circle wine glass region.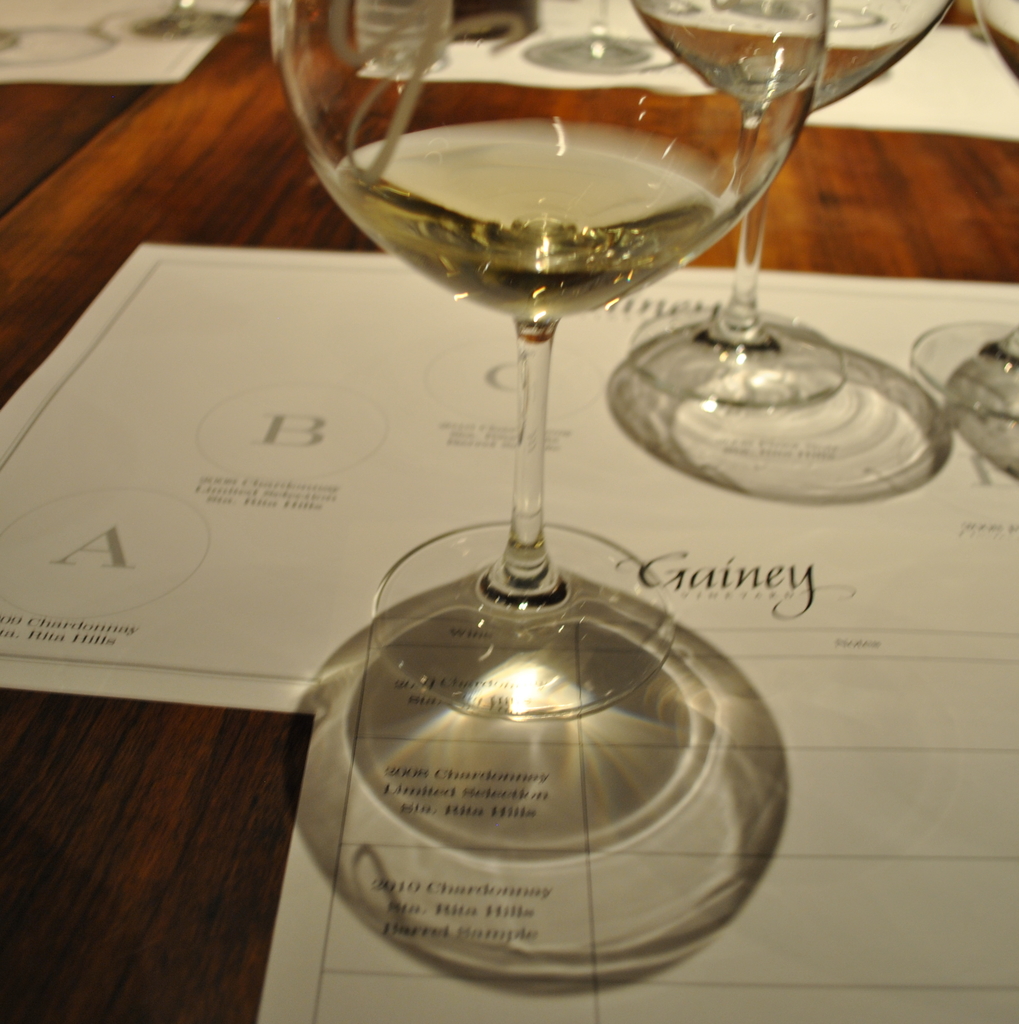
Region: <bbox>624, 0, 955, 401</bbox>.
